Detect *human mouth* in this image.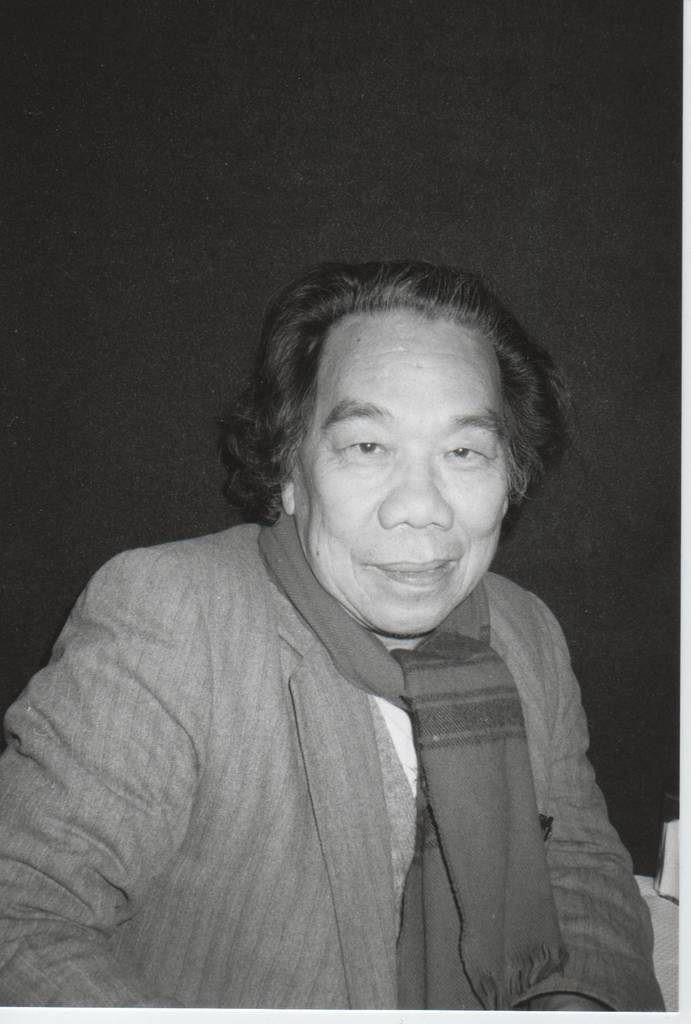
Detection: [366, 555, 455, 582].
